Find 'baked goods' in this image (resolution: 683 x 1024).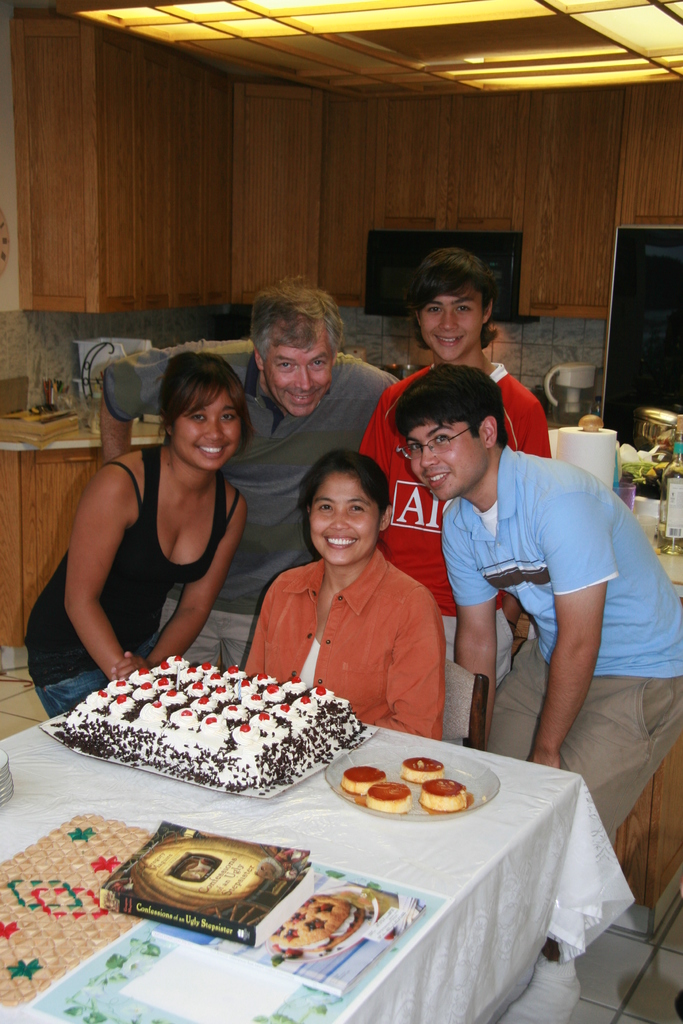
[363,783,411,812].
